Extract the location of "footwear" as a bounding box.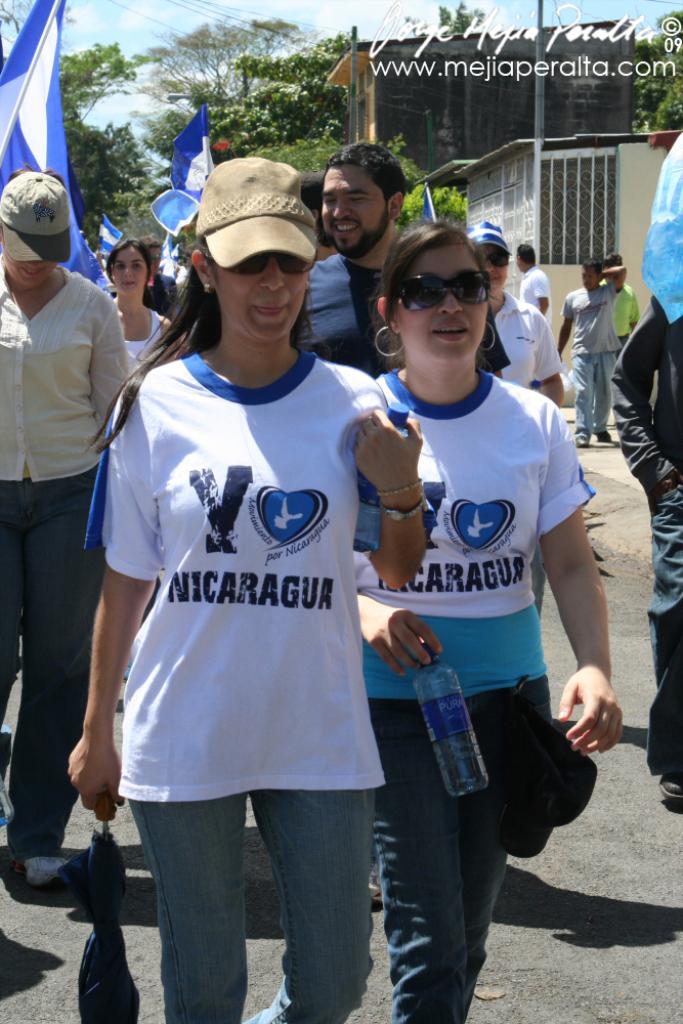
bbox=(597, 433, 611, 443).
